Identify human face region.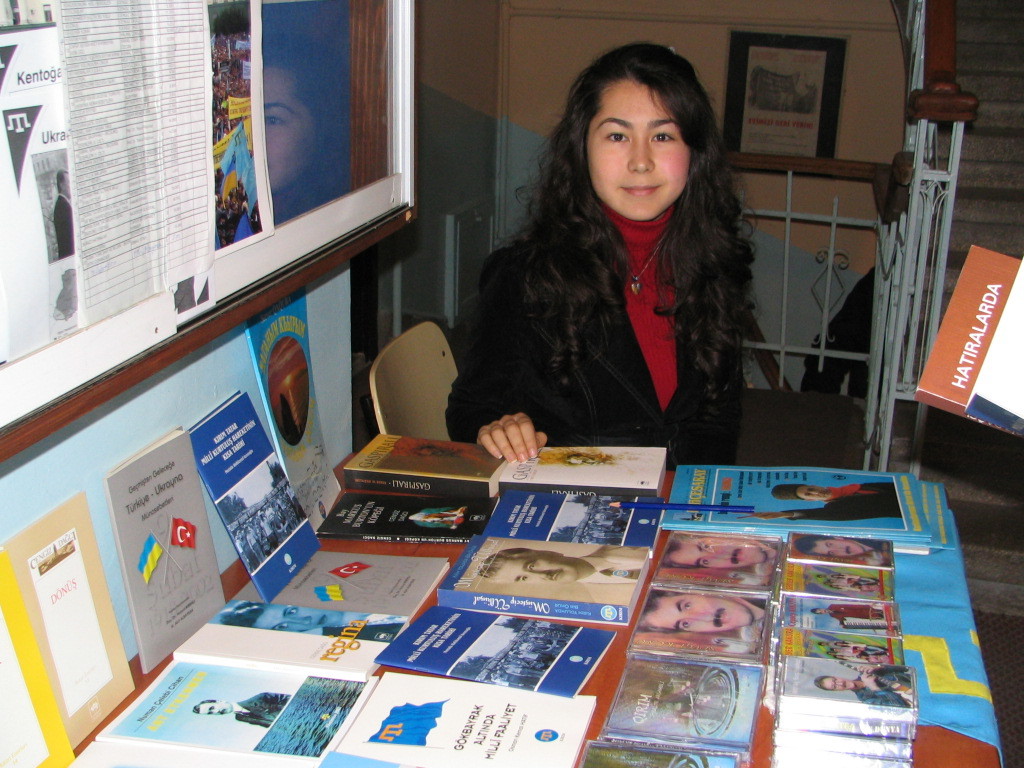
Region: {"left": 587, "top": 78, "right": 692, "bottom": 216}.
